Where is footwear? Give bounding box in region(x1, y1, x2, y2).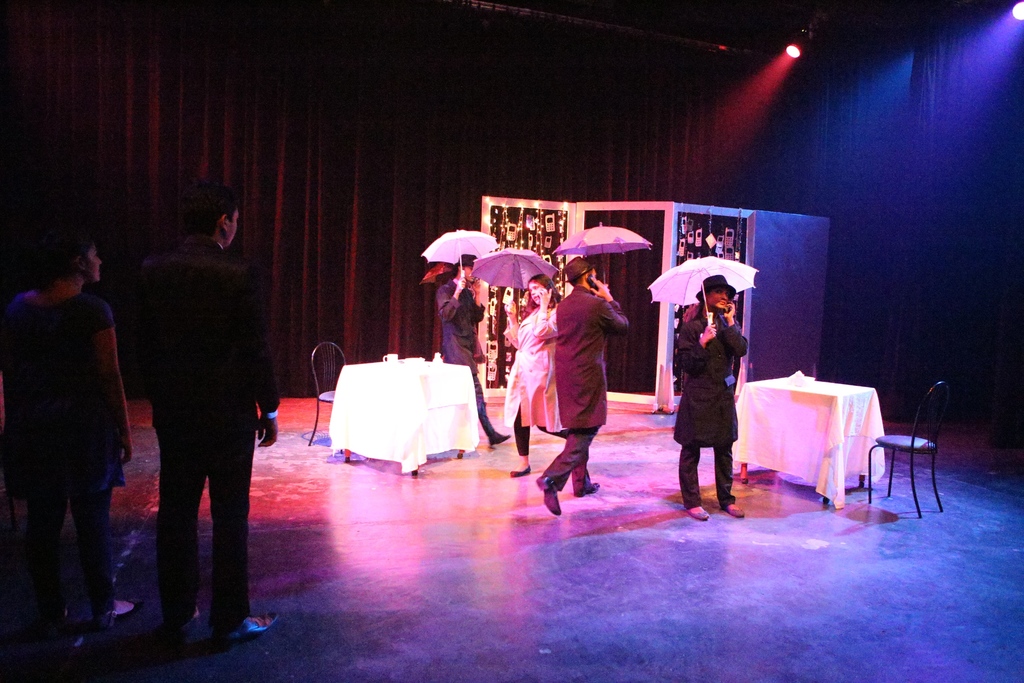
region(576, 482, 598, 499).
